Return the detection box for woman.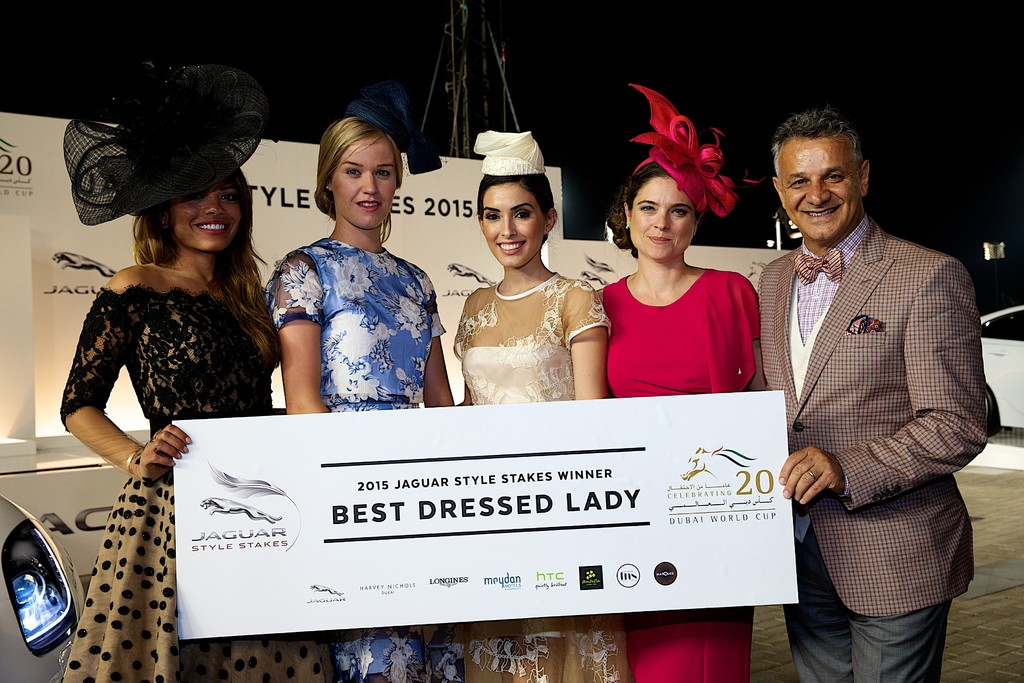
crop(37, 122, 290, 645).
